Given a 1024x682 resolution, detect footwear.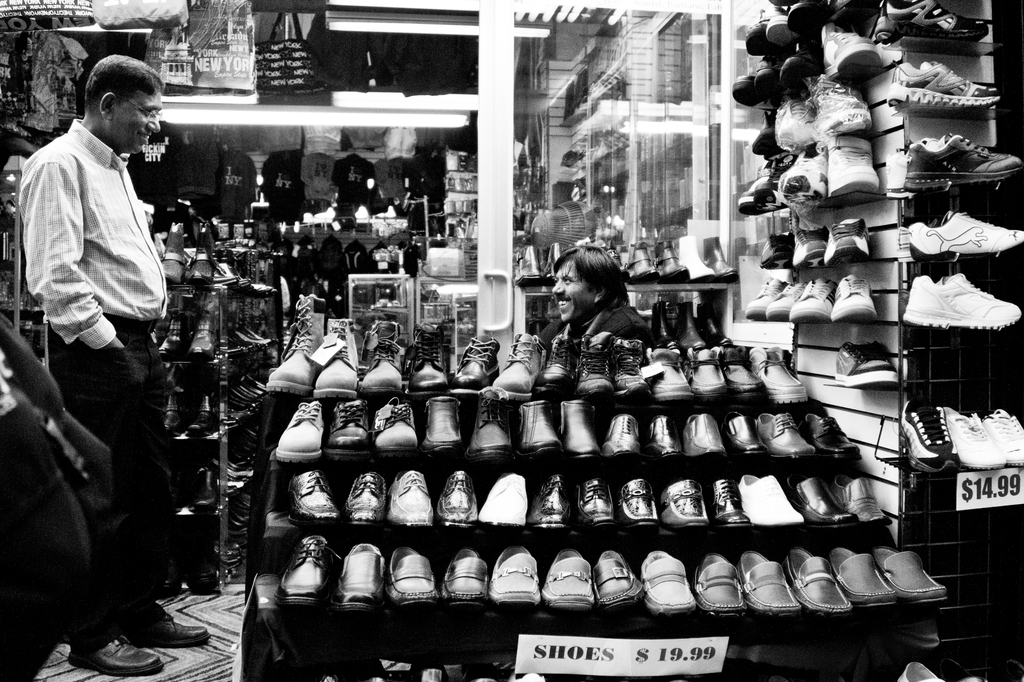
bbox(67, 638, 162, 674).
